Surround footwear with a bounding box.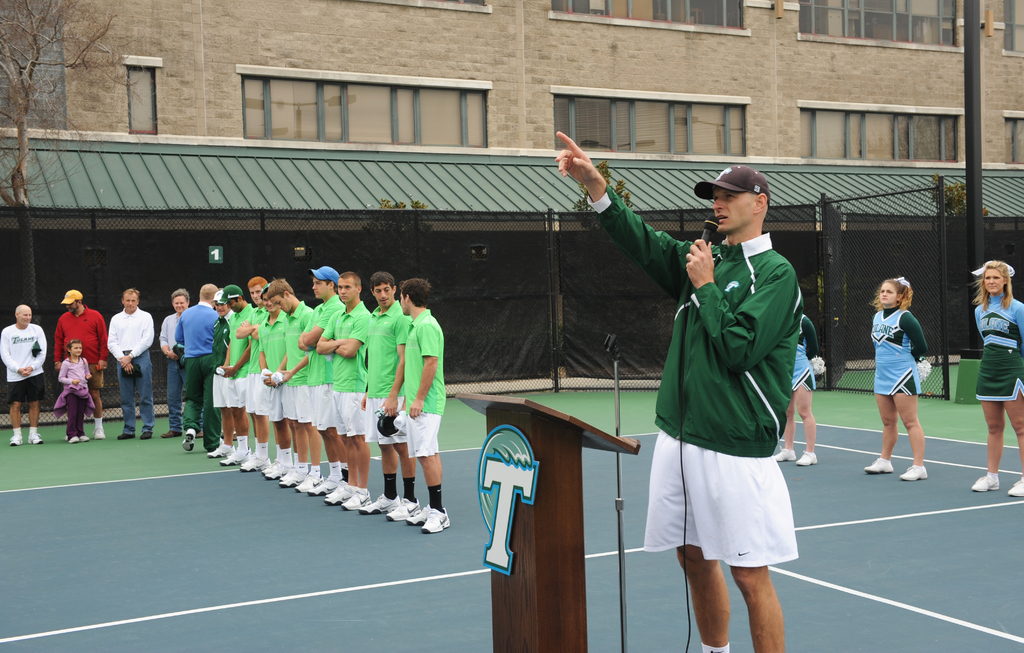
292, 473, 324, 494.
